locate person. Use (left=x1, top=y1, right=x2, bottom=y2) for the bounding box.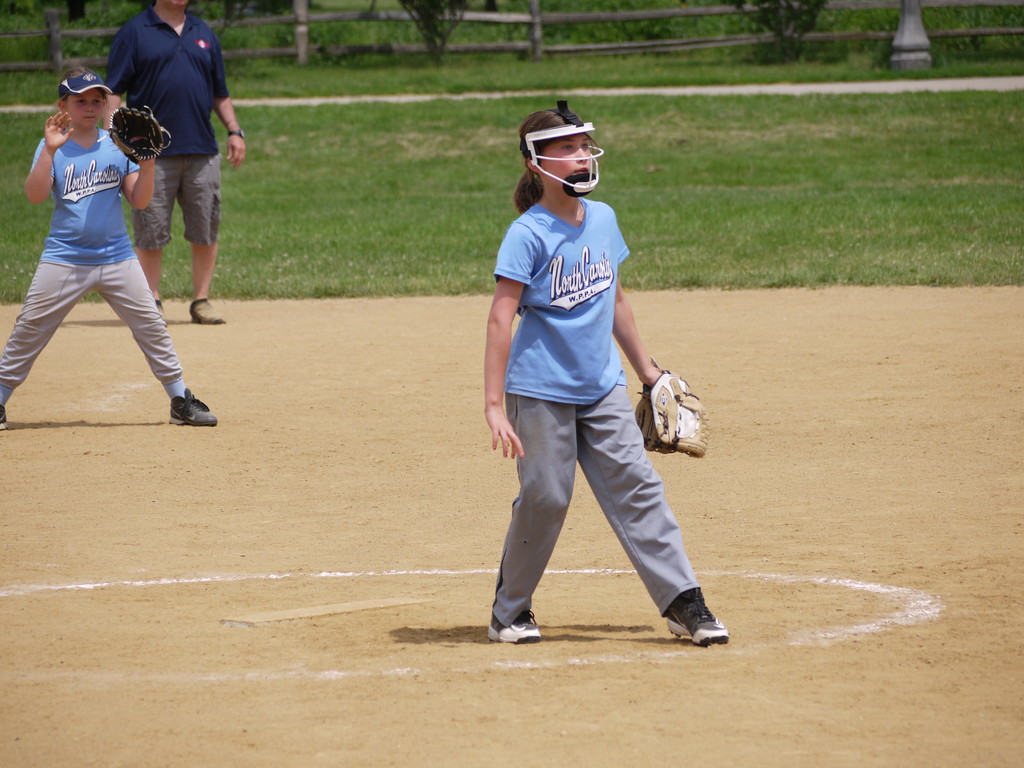
(left=486, top=95, right=692, bottom=658).
